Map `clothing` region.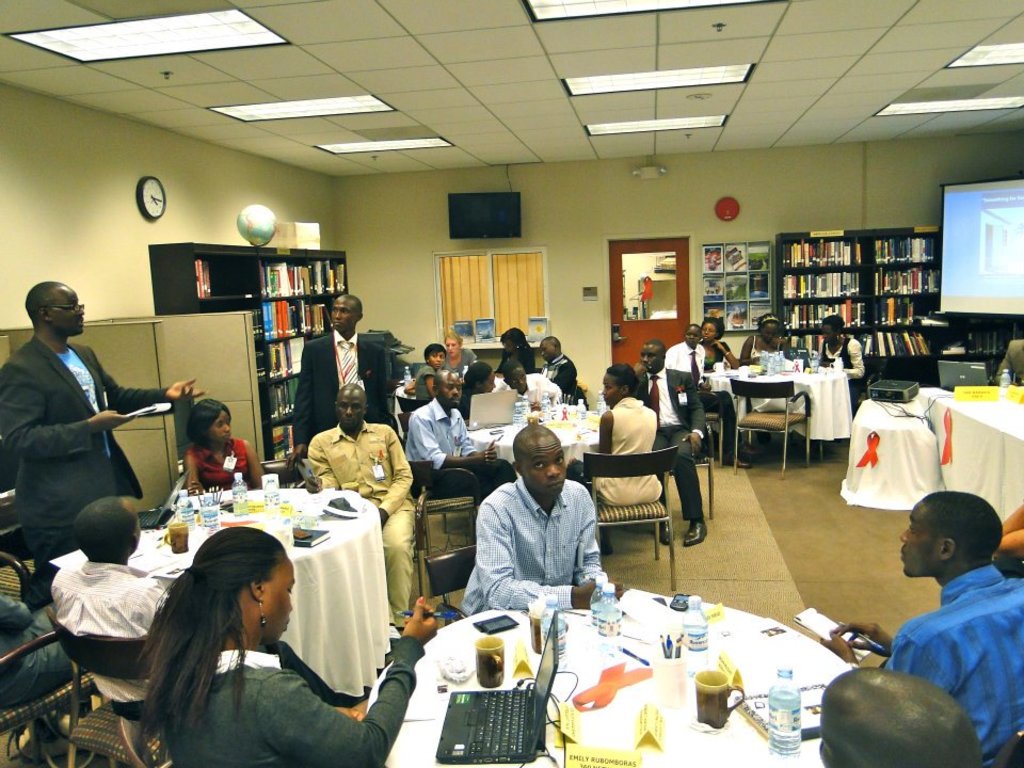
Mapped to l=822, t=336, r=865, b=397.
